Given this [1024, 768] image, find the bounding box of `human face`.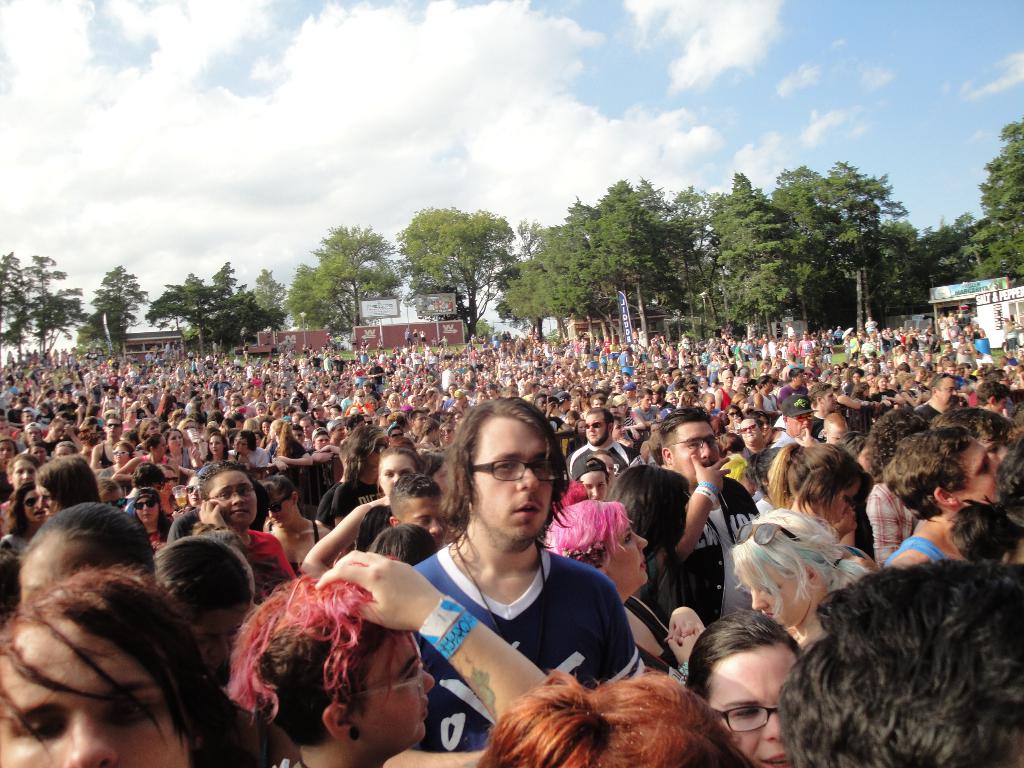
(left=59, top=444, right=72, bottom=453).
